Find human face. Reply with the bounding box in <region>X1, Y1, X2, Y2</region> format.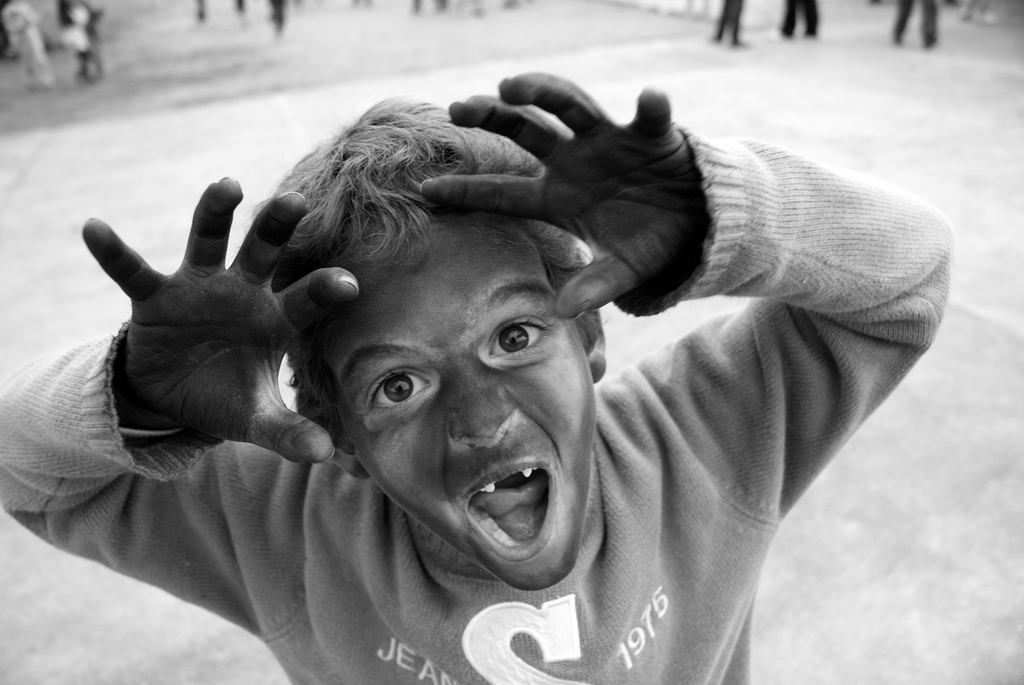
<region>302, 157, 629, 597</region>.
